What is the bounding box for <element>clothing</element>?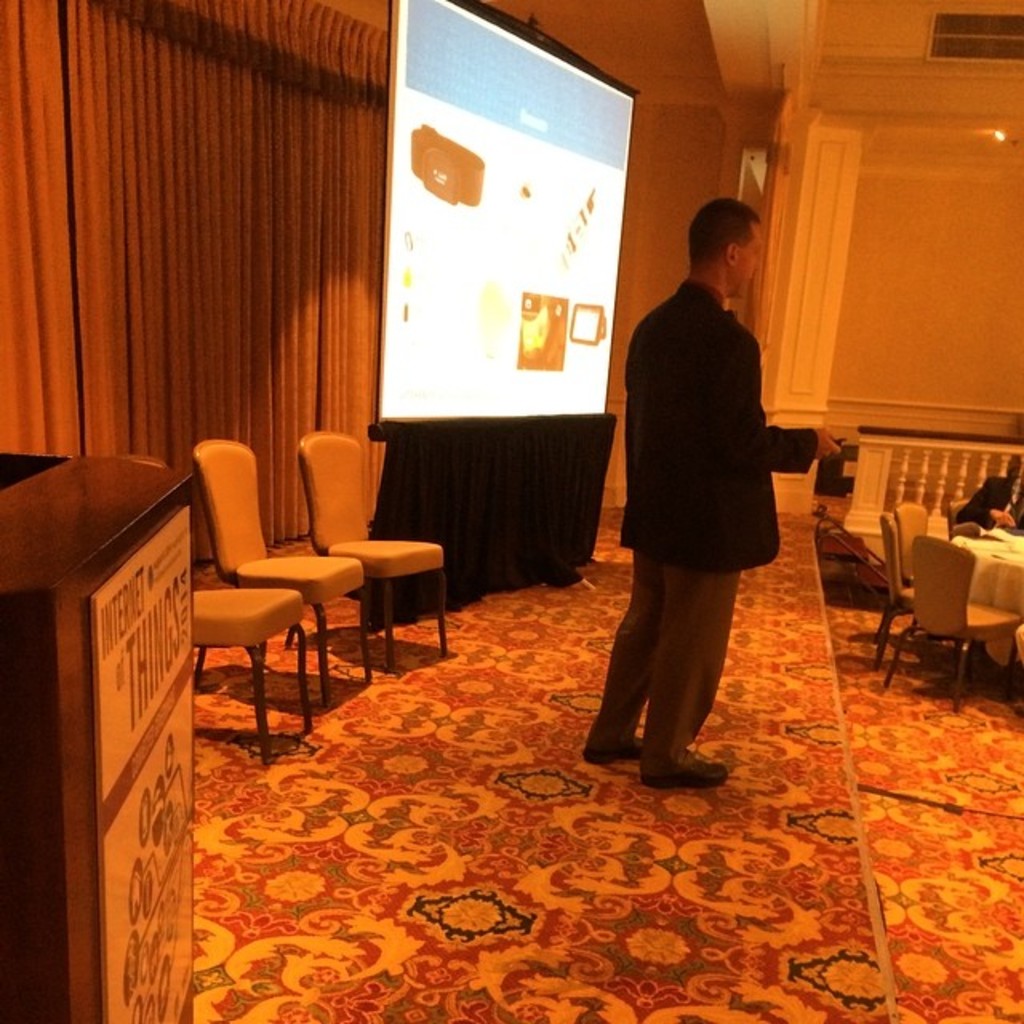
crop(584, 216, 784, 722).
